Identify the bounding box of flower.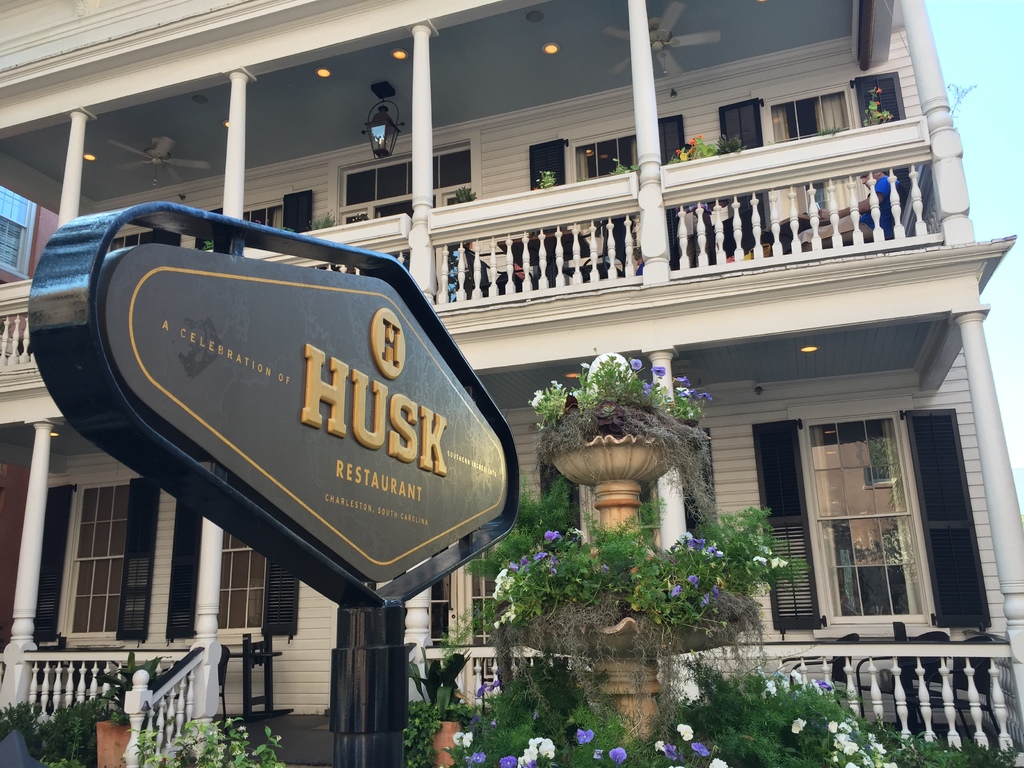
499 757 516 767.
